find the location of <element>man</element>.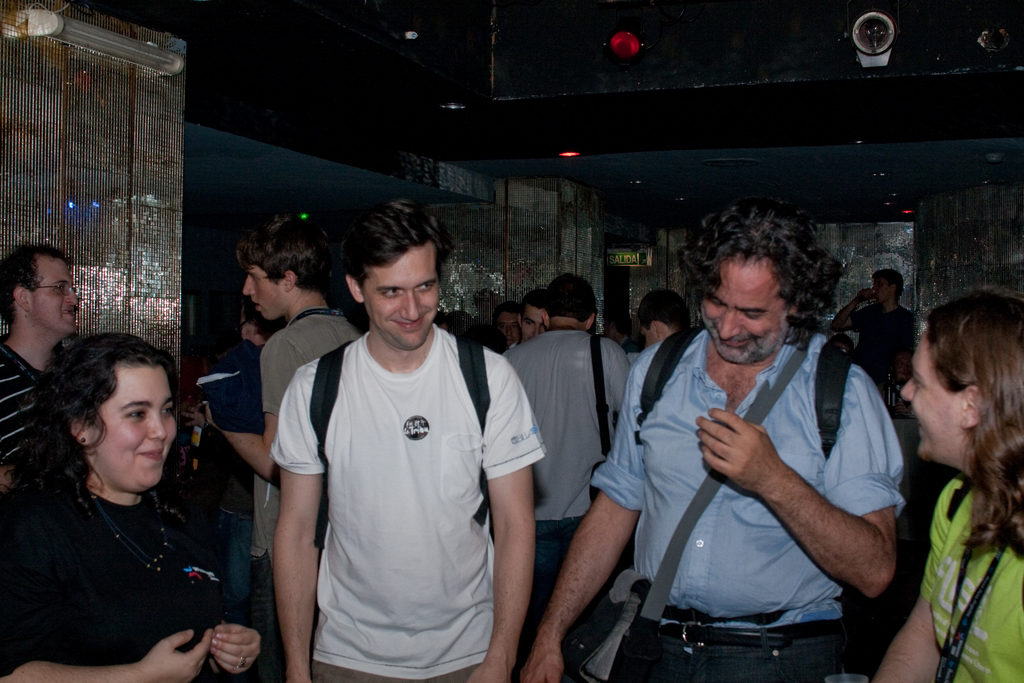
Location: (x1=497, y1=272, x2=627, y2=682).
